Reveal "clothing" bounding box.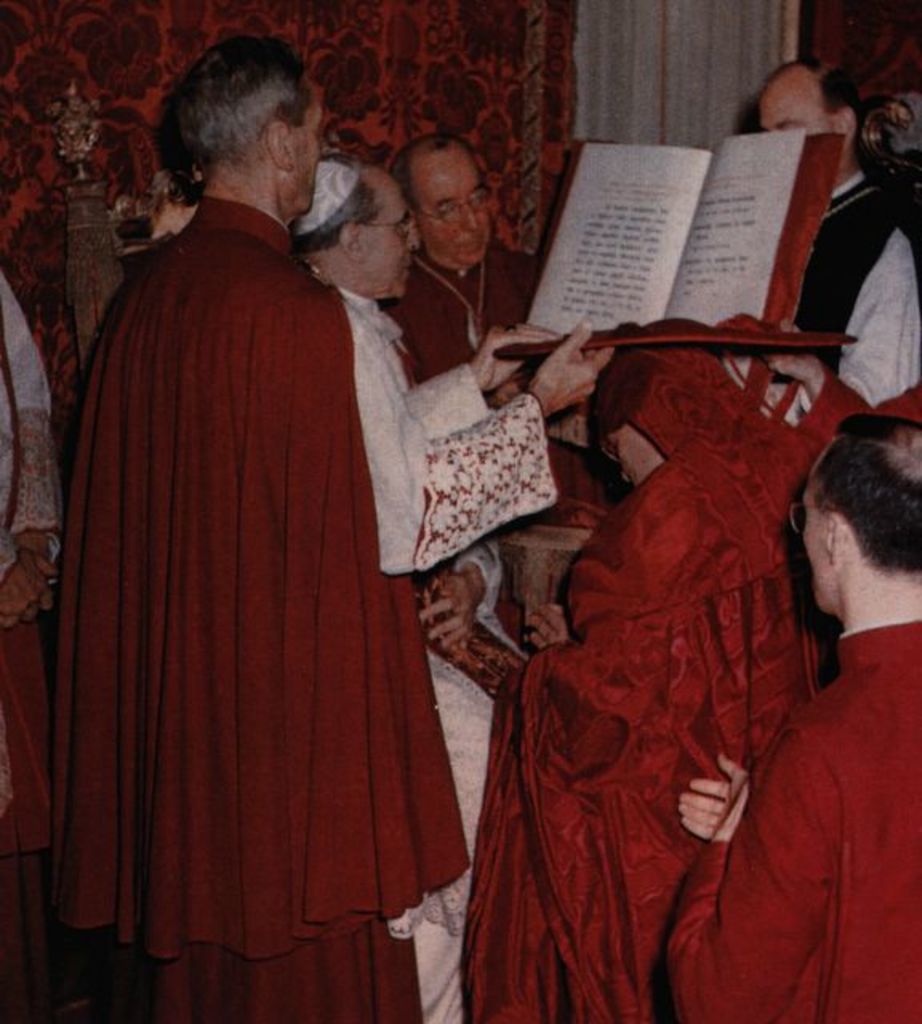
Revealed: [331,290,554,1022].
